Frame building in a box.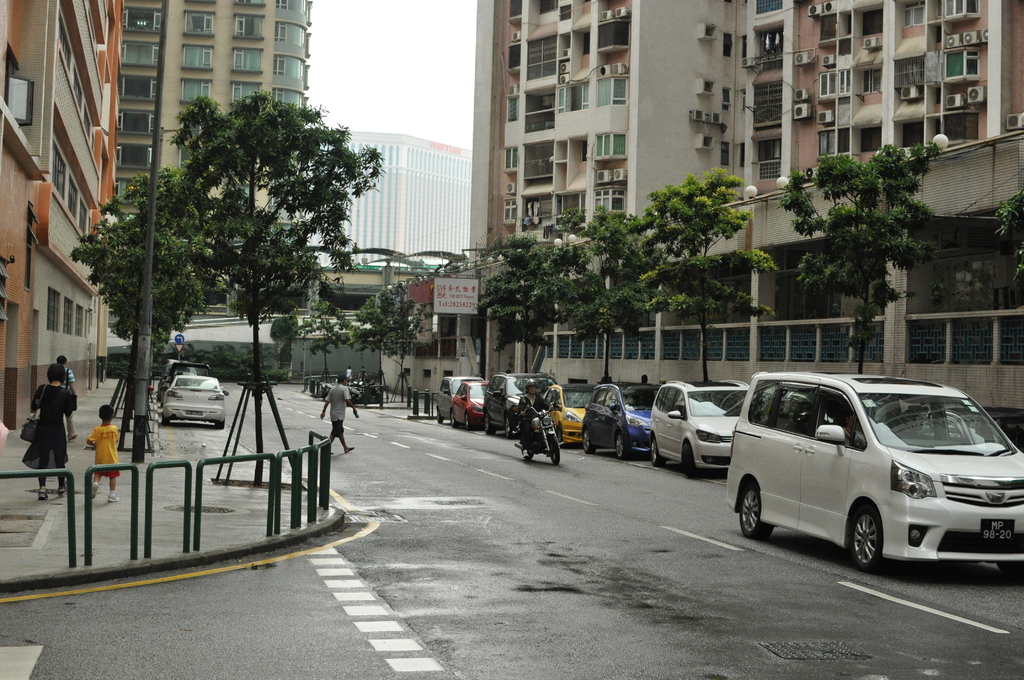
{"x1": 305, "y1": 133, "x2": 473, "y2": 268}.
